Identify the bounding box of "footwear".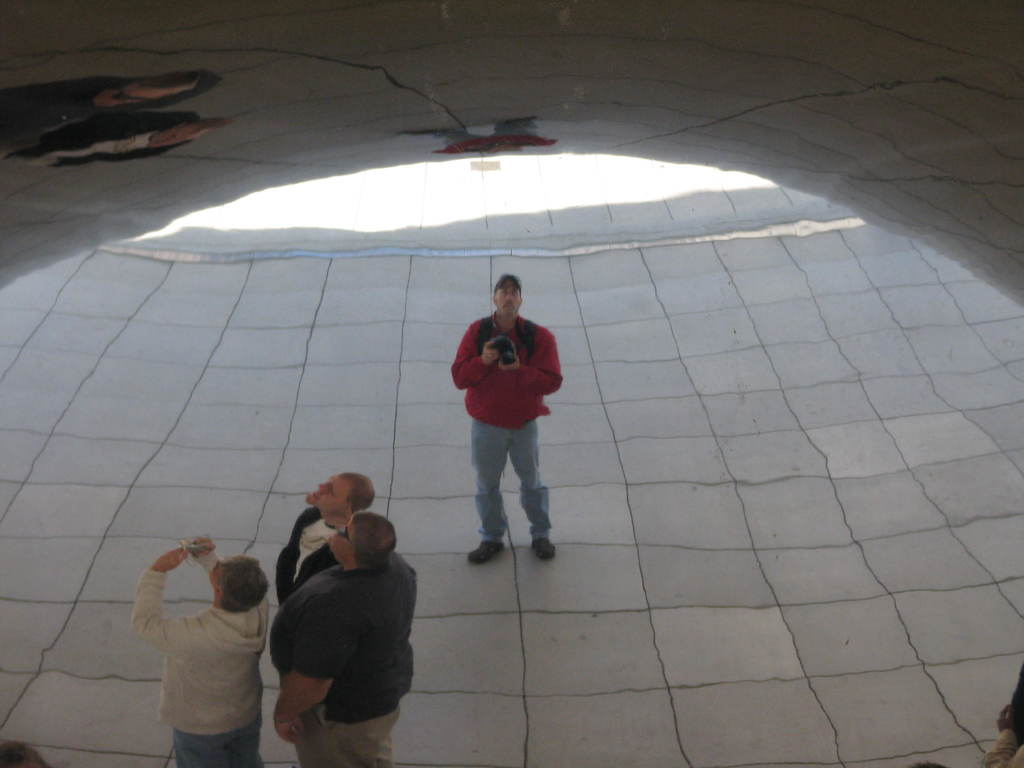
BBox(467, 534, 509, 566).
